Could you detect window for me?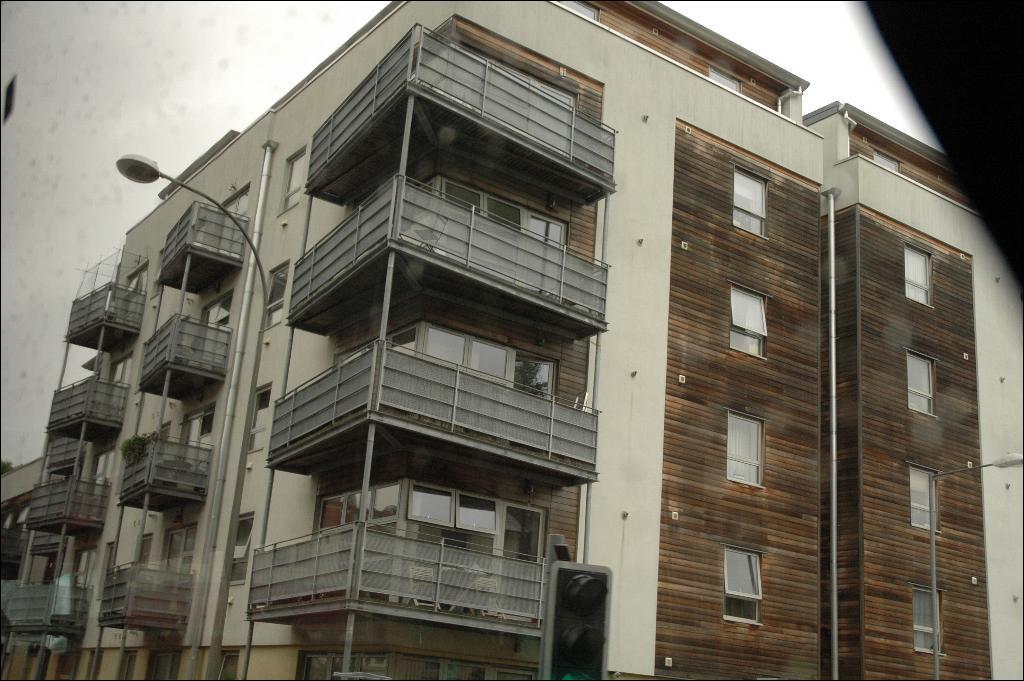
Detection result: {"left": 902, "top": 244, "right": 932, "bottom": 307}.
